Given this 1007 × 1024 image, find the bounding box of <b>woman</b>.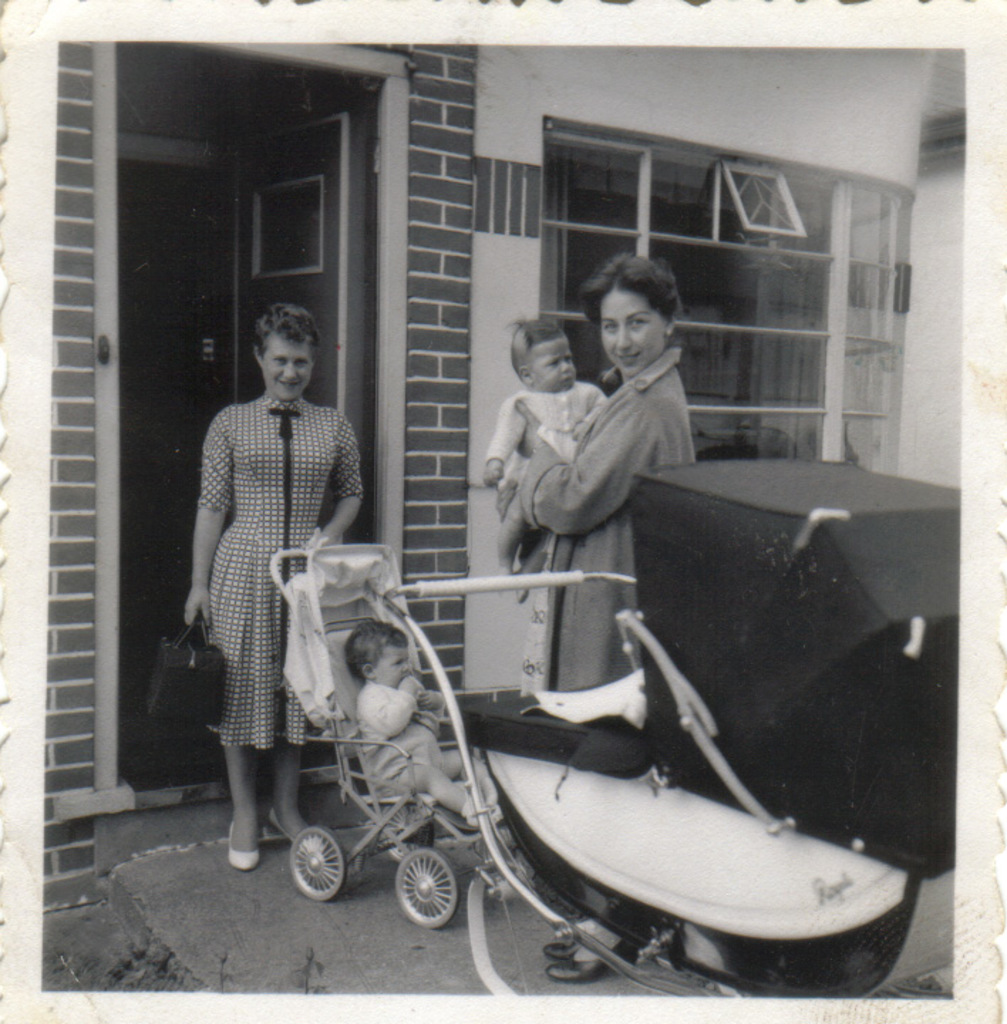
bbox=(504, 259, 696, 993).
